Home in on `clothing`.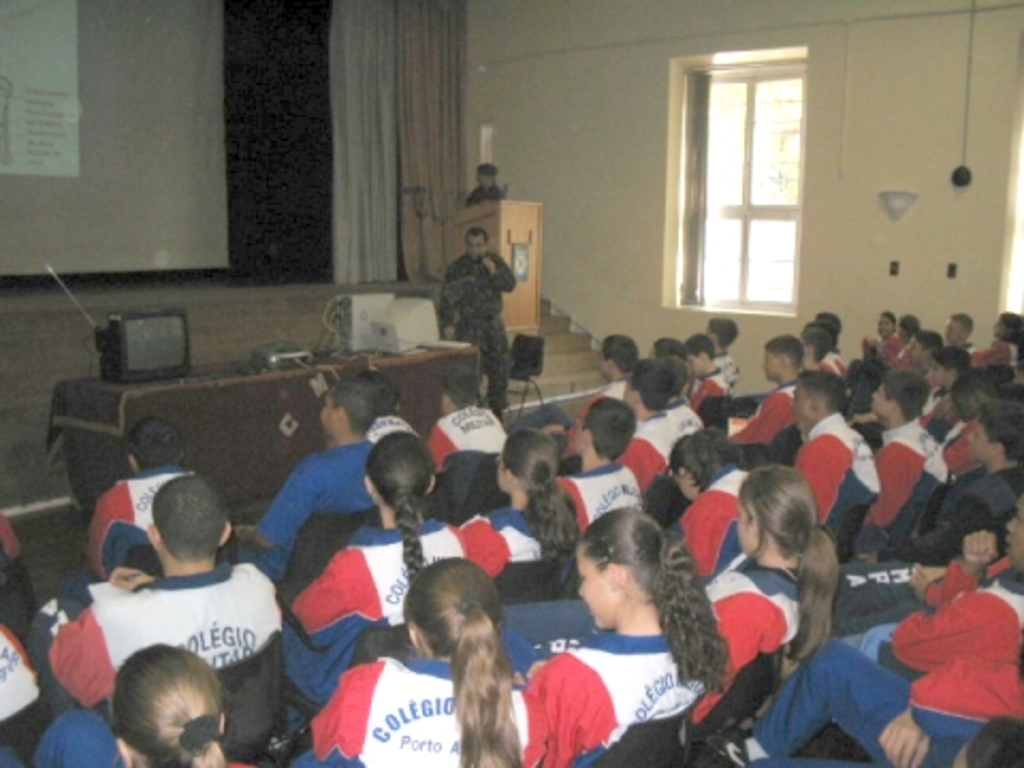
Homed in at region(525, 634, 721, 753).
